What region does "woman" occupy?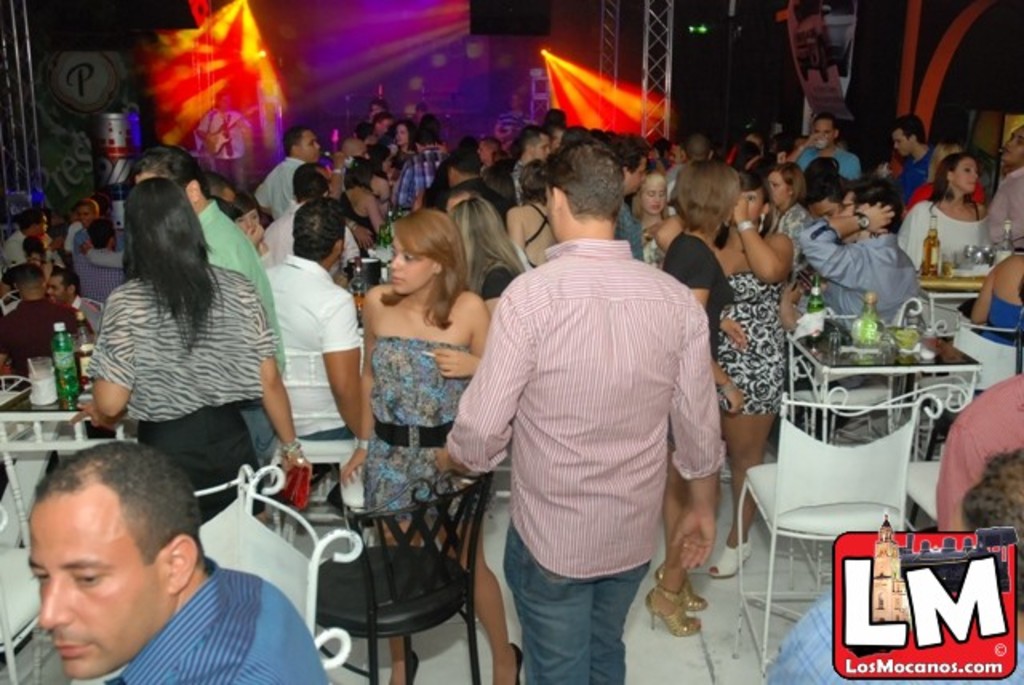
(715, 168, 792, 579).
